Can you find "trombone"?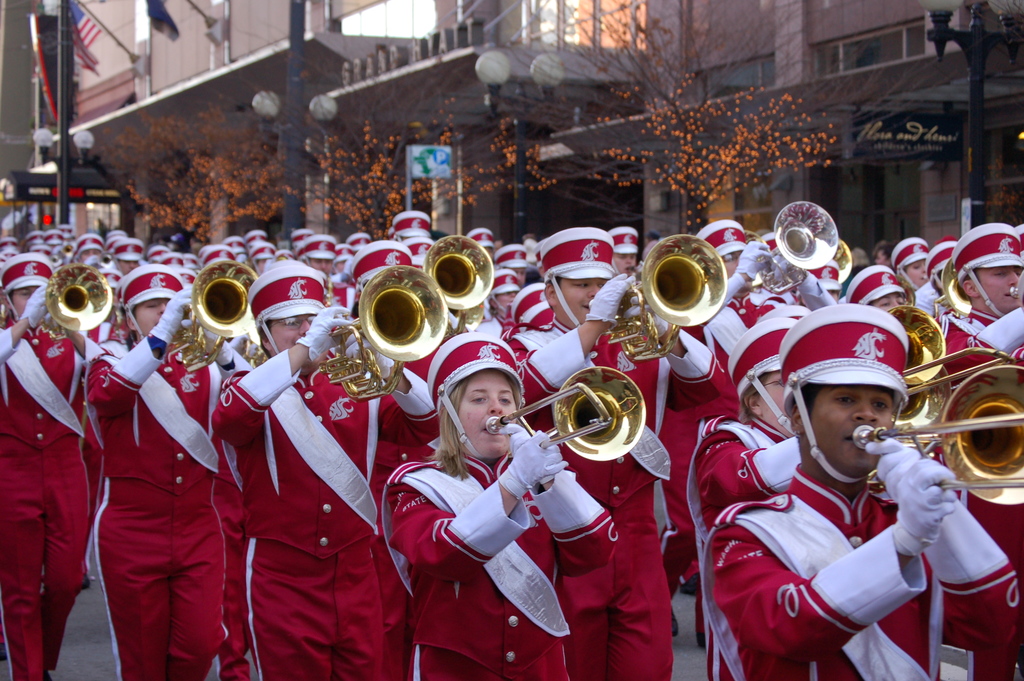
Yes, bounding box: x1=780, y1=241, x2=854, y2=277.
